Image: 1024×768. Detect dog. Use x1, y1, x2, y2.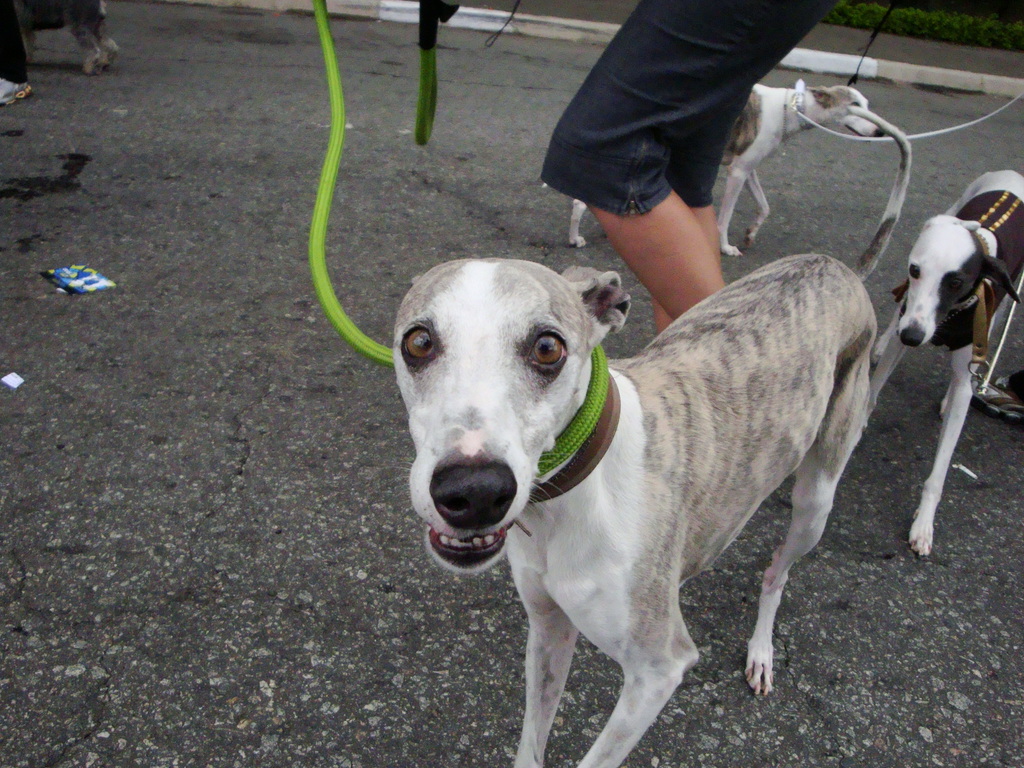
882, 172, 1023, 558.
